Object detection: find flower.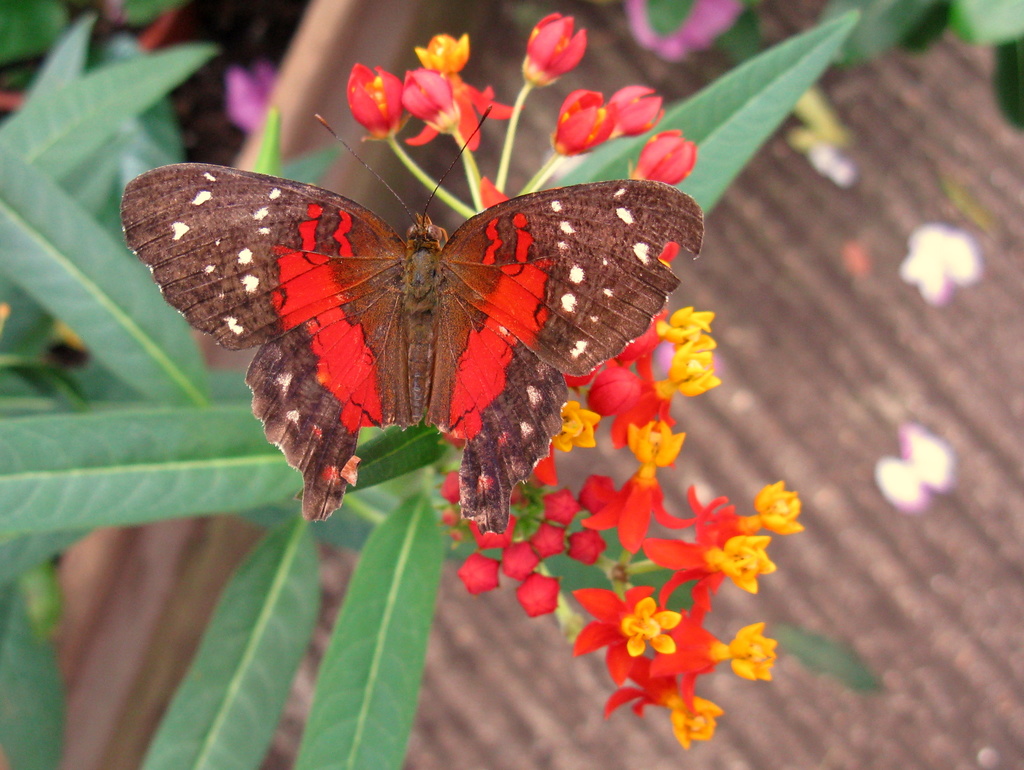
bbox(629, 124, 705, 188).
